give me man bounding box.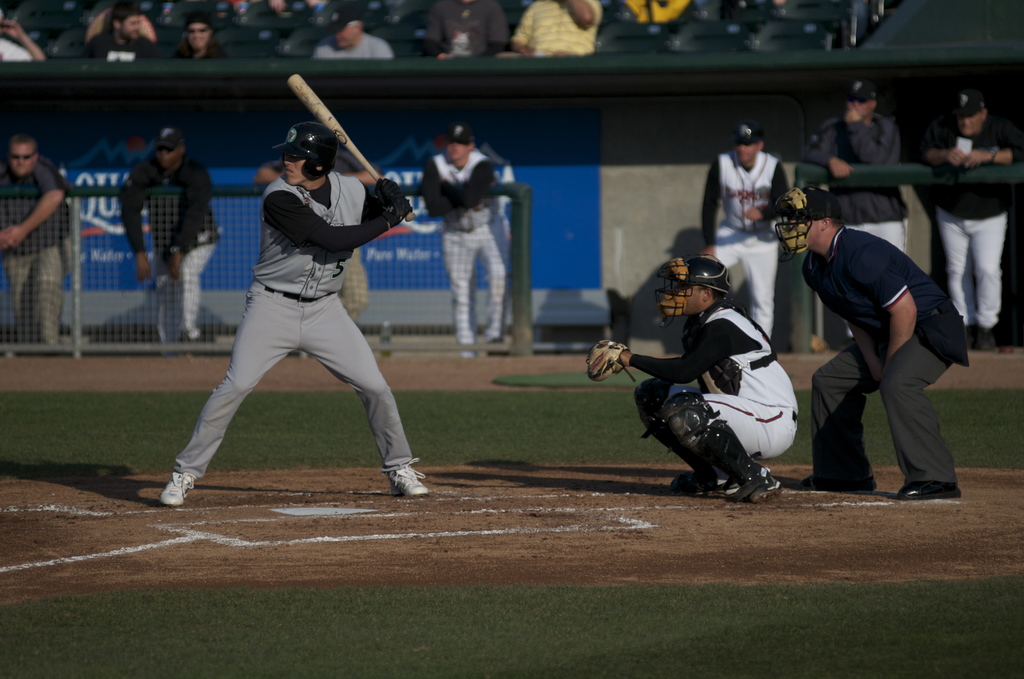
[left=584, top=254, right=802, bottom=502].
